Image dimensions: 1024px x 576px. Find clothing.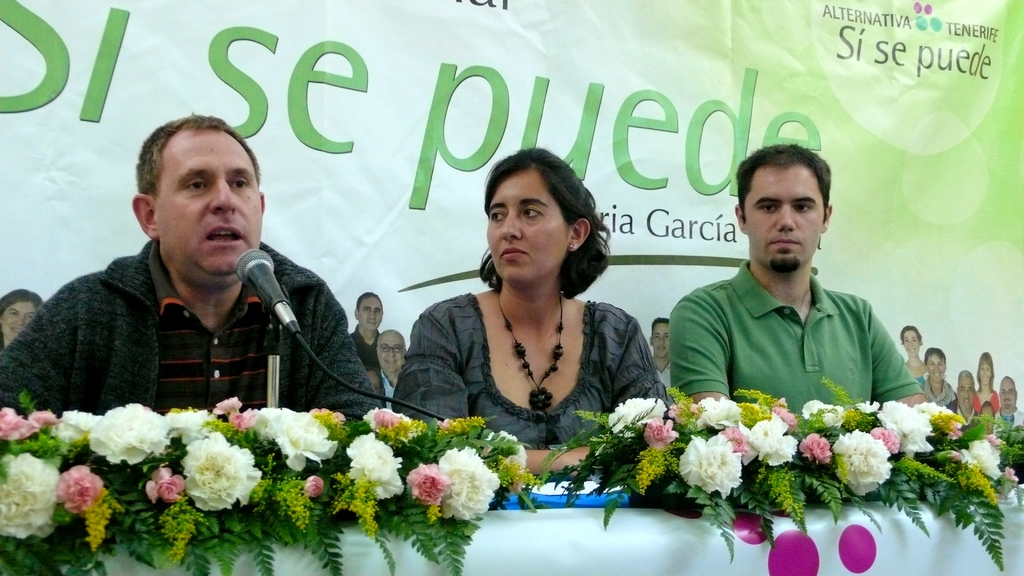
{"x1": 666, "y1": 259, "x2": 922, "y2": 414}.
